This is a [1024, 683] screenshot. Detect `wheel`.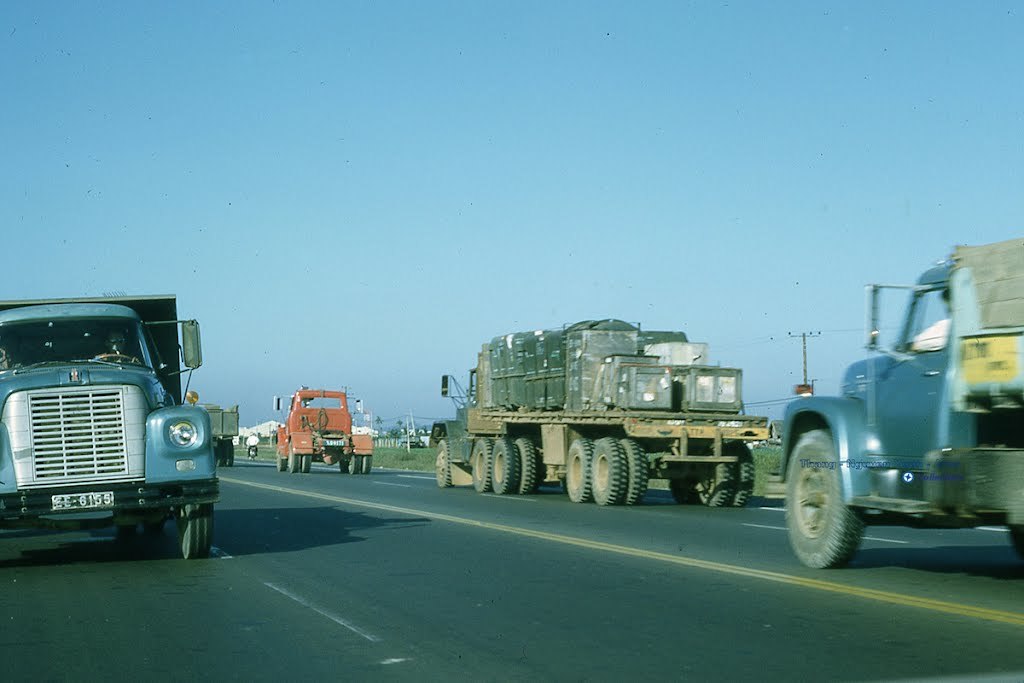
l=360, t=456, r=373, b=474.
